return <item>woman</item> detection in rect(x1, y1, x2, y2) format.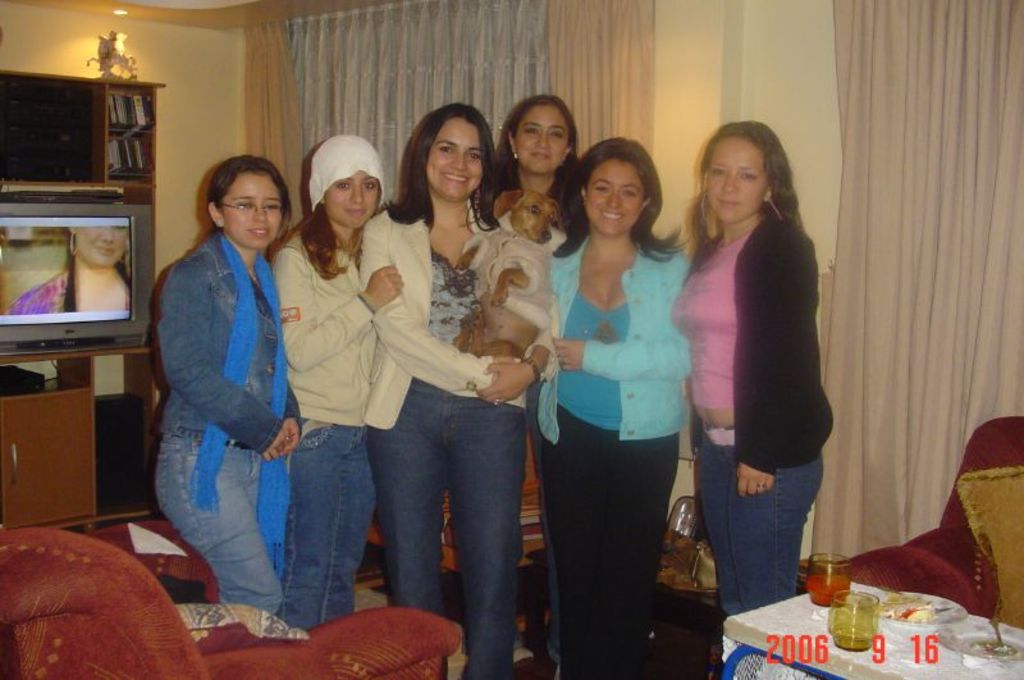
rect(0, 225, 131, 312).
